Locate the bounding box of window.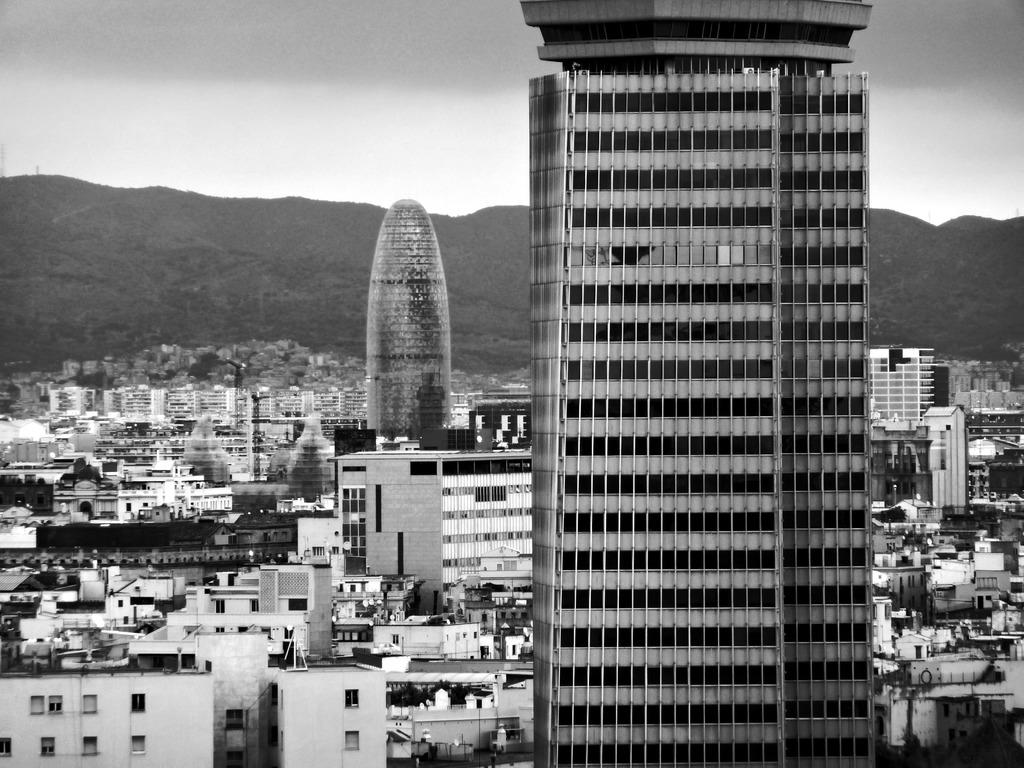
Bounding box: (x1=343, y1=732, x2=358, y2=748).
